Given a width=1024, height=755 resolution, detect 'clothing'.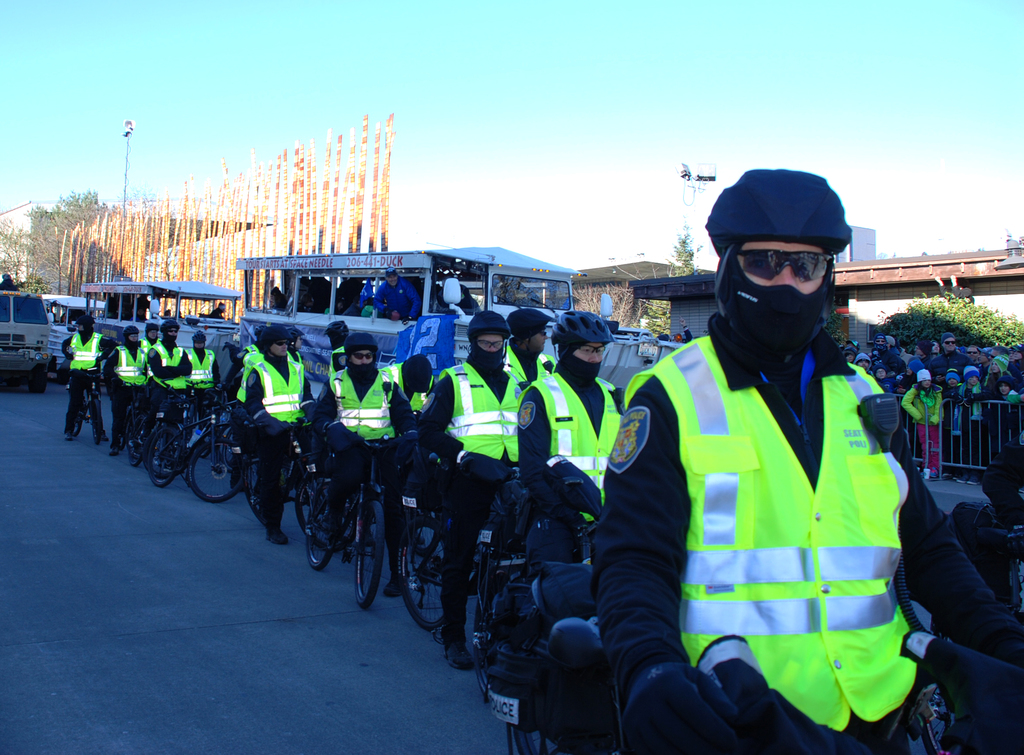
select_region(533, 292, 900, 743).
